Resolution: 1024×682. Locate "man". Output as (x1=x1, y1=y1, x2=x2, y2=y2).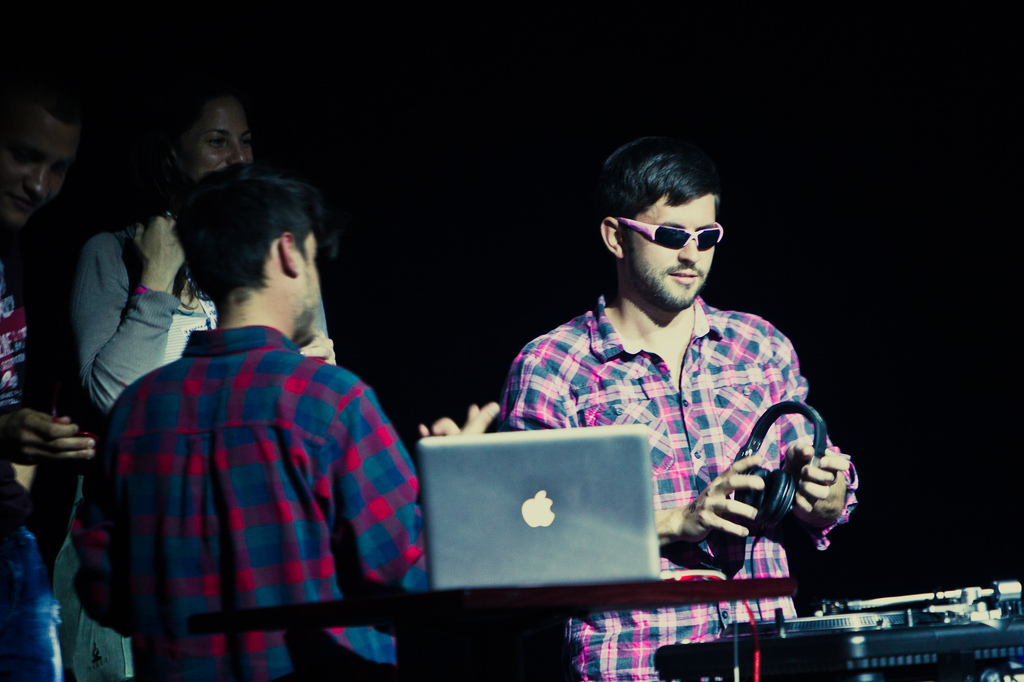
(x1=0, y1=60, x2=97, y2=681).
